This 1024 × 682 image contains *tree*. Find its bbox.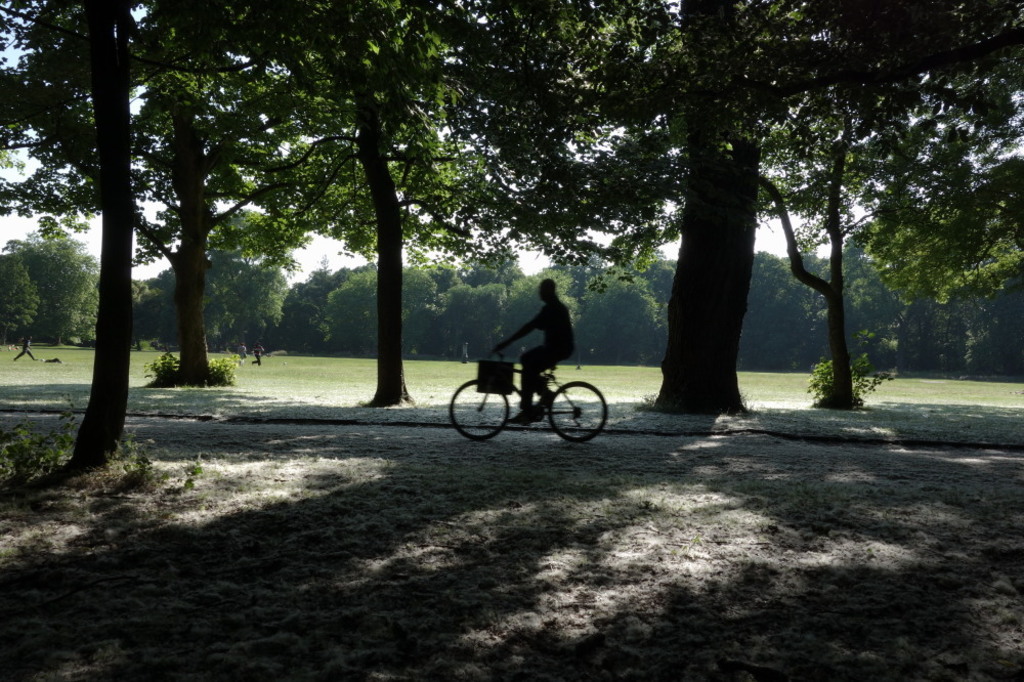
{"left": 428, "top": 0, "right": 1023, "bottom": 415}.
